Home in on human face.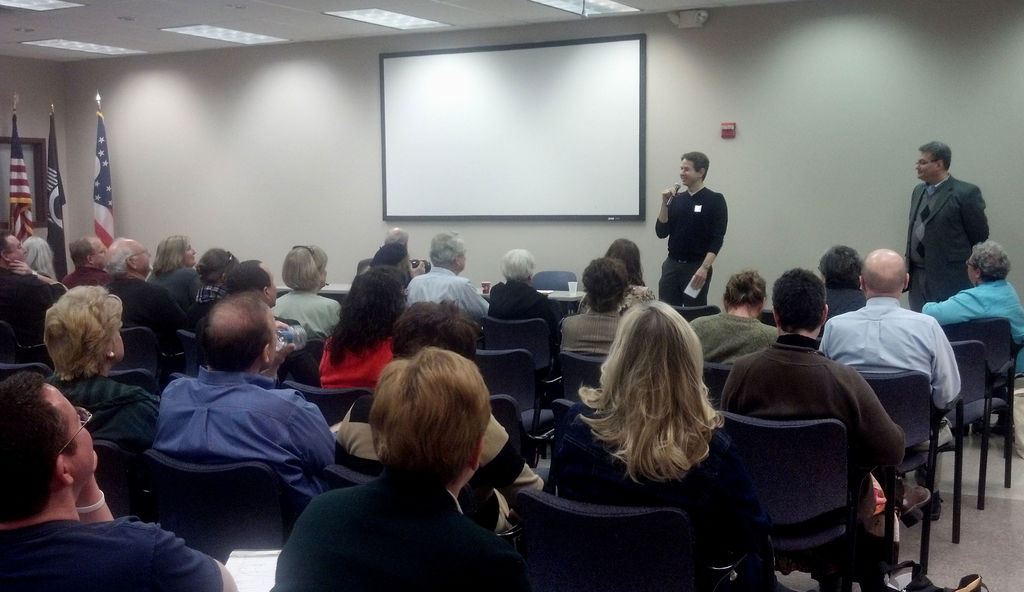
Homed in at region(268, 325, 284, 359).
